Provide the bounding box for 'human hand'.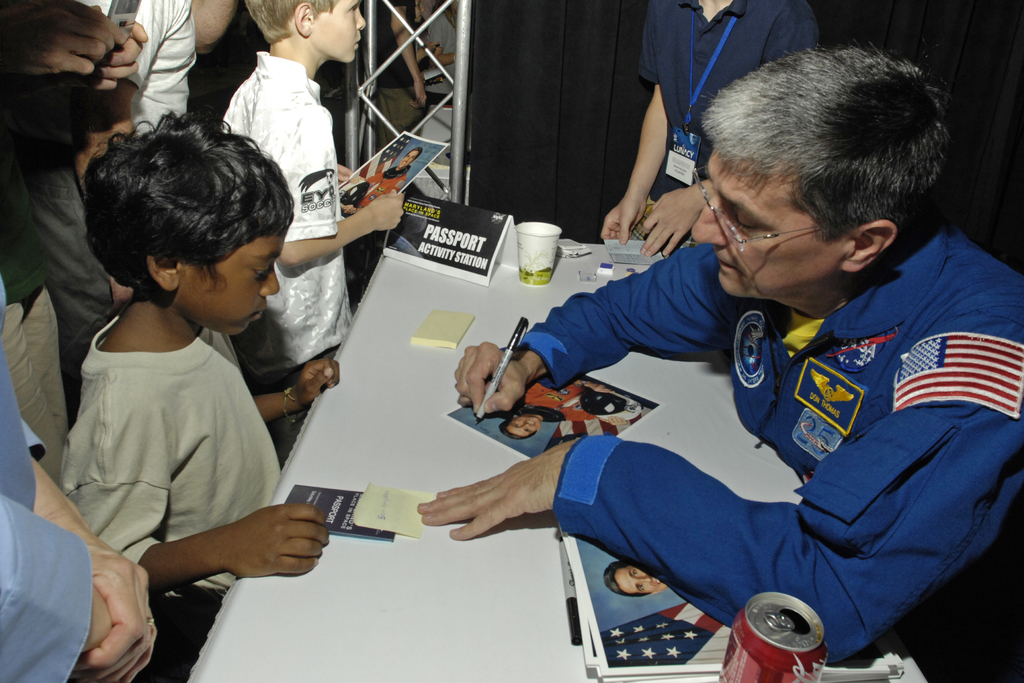
box=[228, 502, 331, 578].
